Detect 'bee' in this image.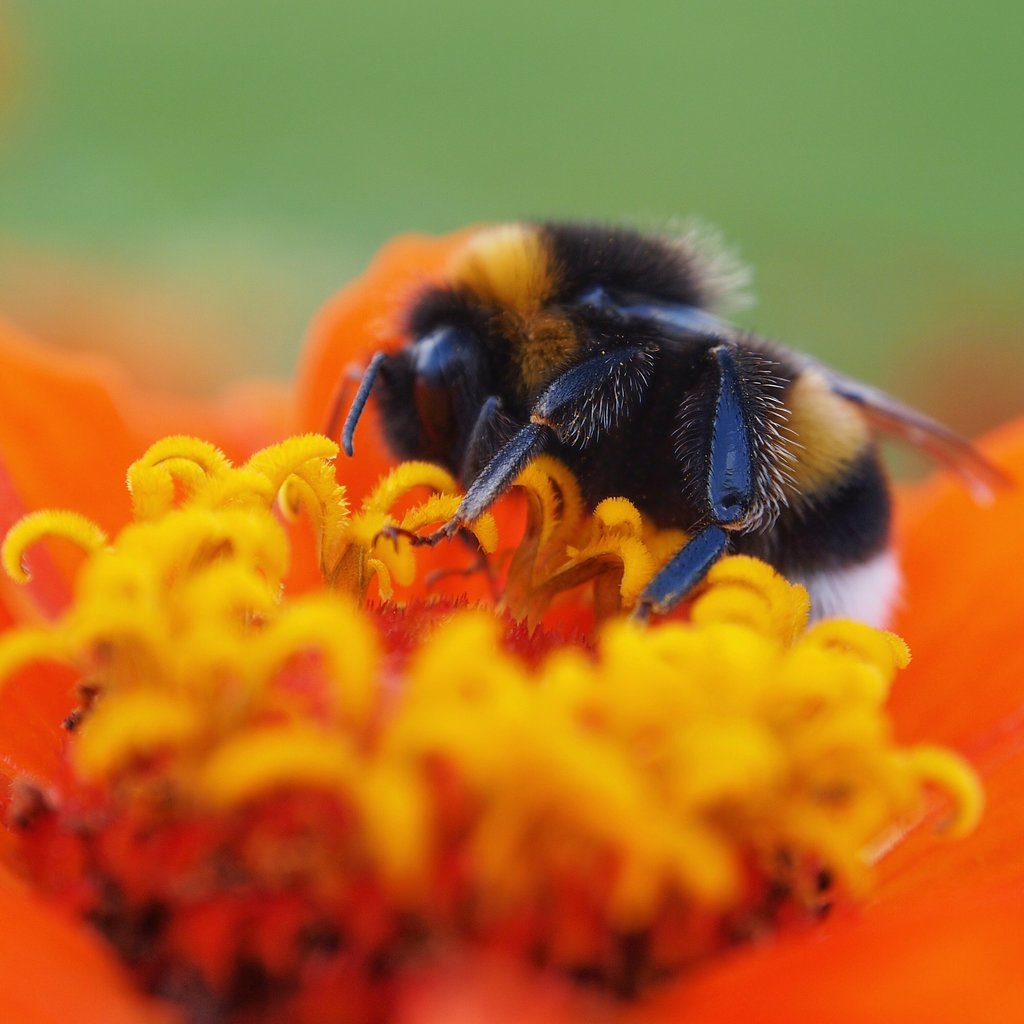
Detection: Rect(275, 195, 1002, 676).
